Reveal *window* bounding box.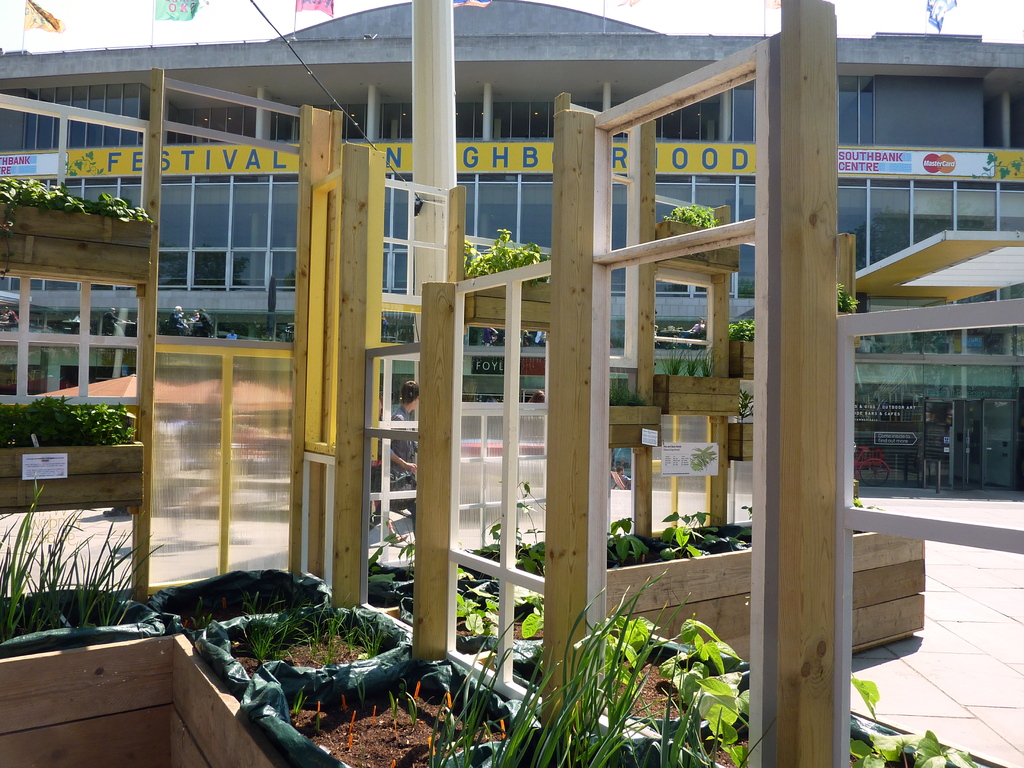
Revealed: left=840, top=76, right=872, bottom=143.
